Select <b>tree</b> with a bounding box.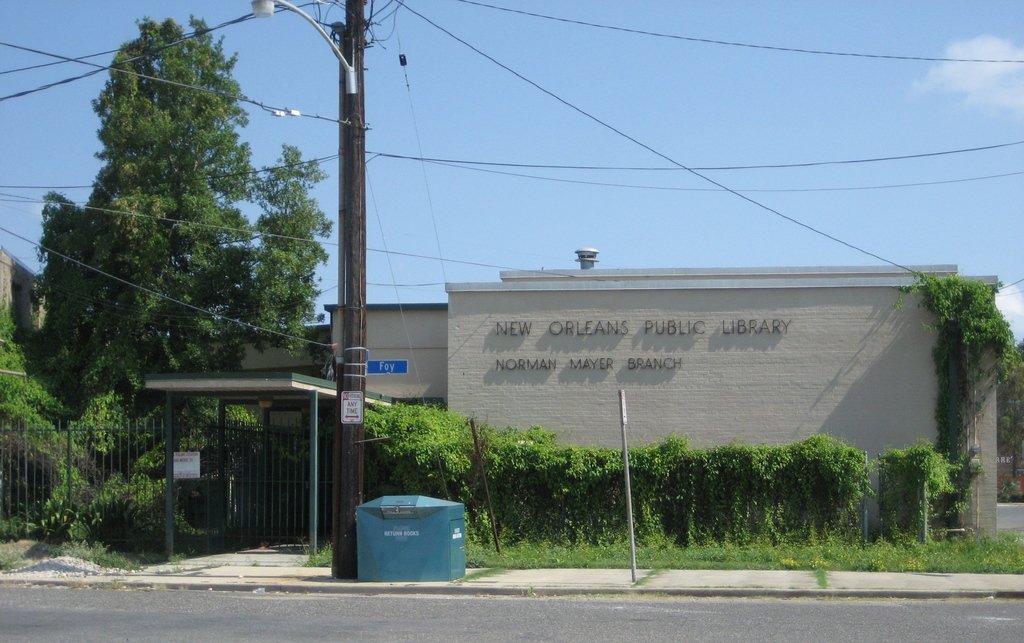
[left=37, top=18, right=332, bottom=415].
